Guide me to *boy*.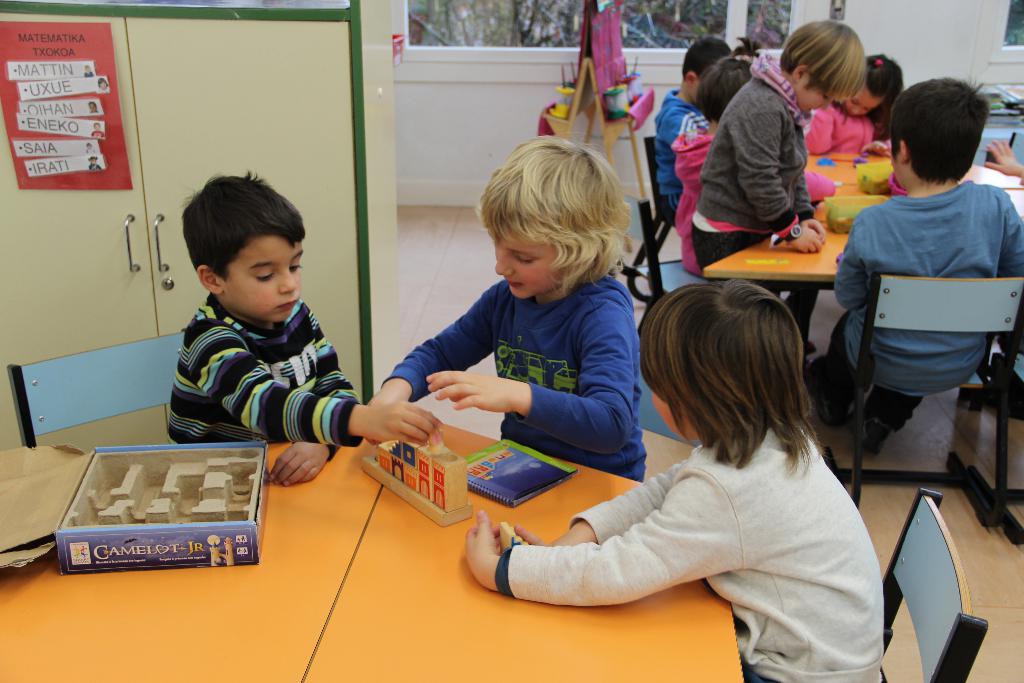
Guidance: bbox=[463, 278, 890, 682].
